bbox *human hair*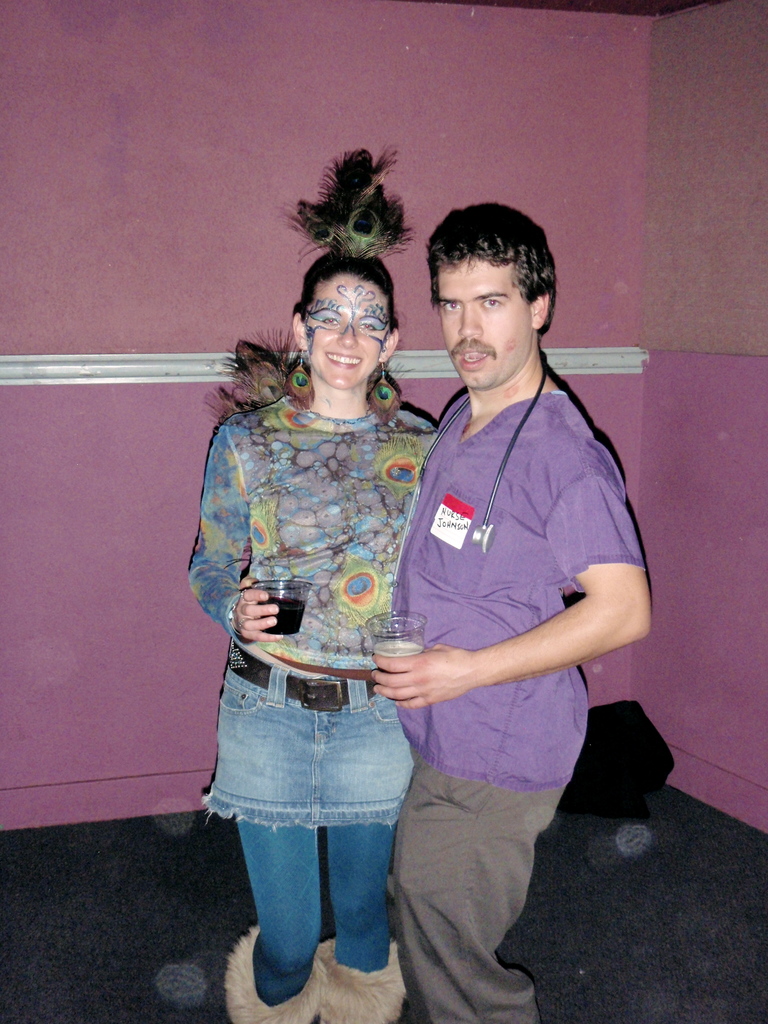
pyautogui.locateOnScreen(202, 247, 410, 426)
